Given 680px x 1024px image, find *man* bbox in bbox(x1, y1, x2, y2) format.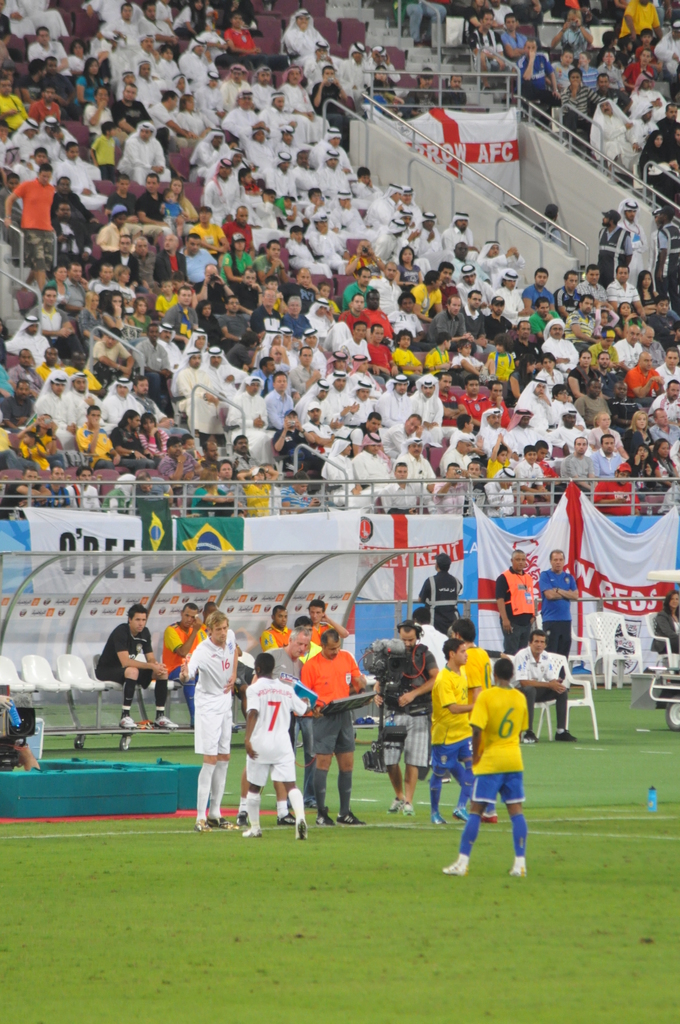
bbox(449, 618, 491, 707).
